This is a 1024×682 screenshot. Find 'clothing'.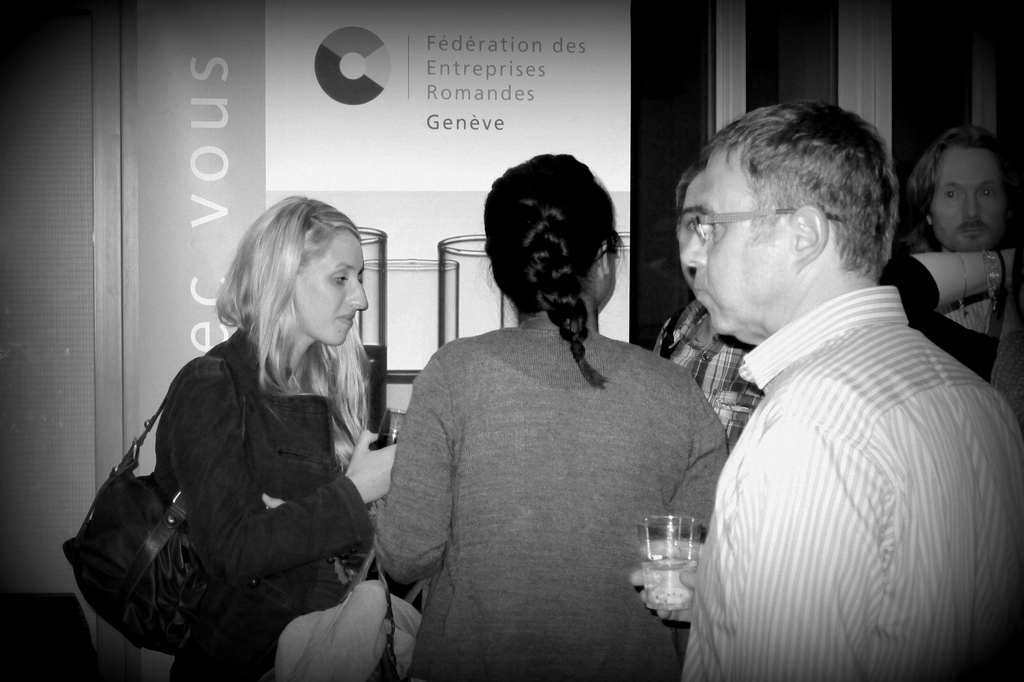
Bounding box: crop(678, 225, 1017, 681).
